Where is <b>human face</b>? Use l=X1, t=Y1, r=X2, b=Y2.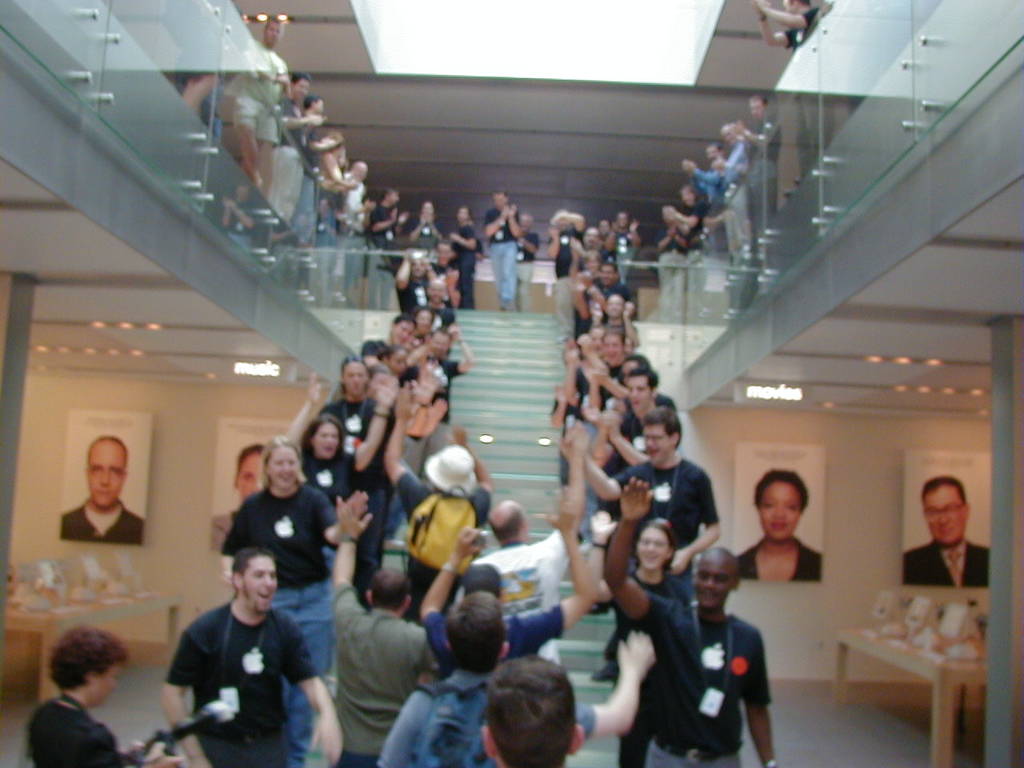
l=394, t=319, r=414, b=341.
